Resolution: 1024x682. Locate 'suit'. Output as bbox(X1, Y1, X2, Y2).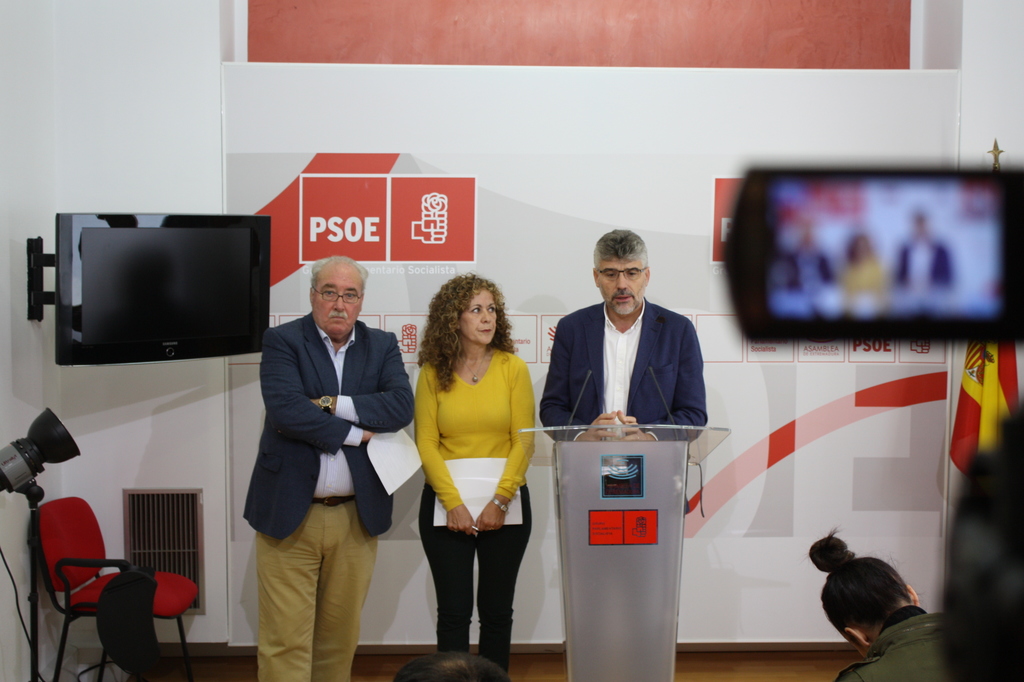
bbox(544, 321, 708, 439).
